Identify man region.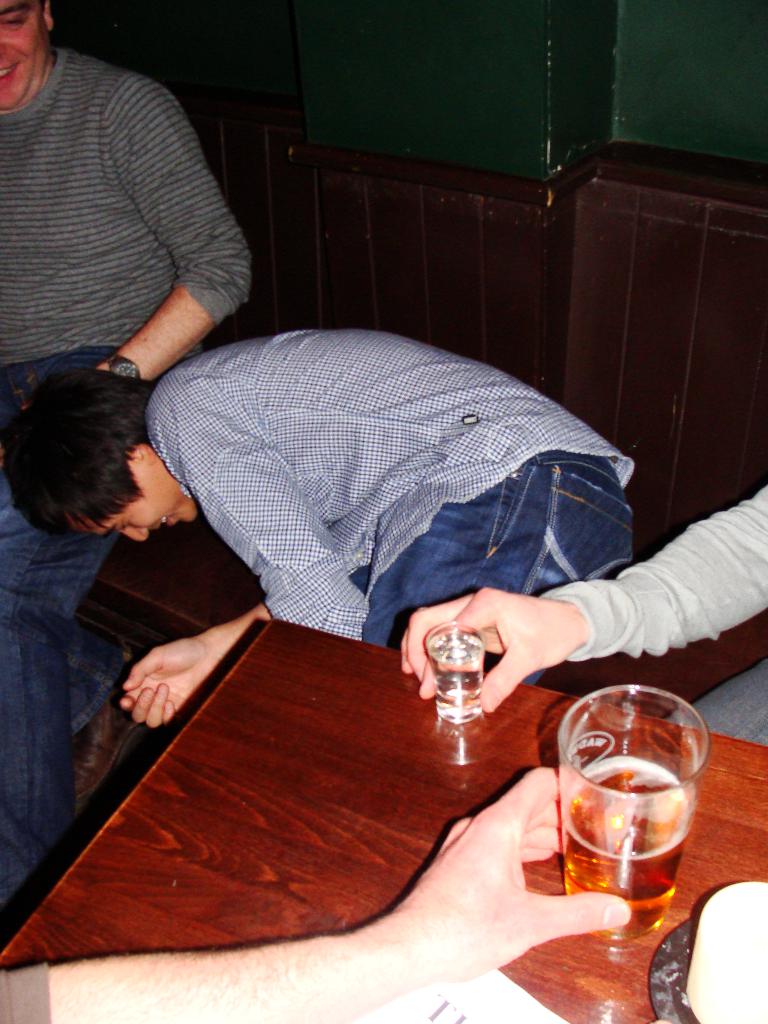
Region: <box>0,0,253,934</box>.
